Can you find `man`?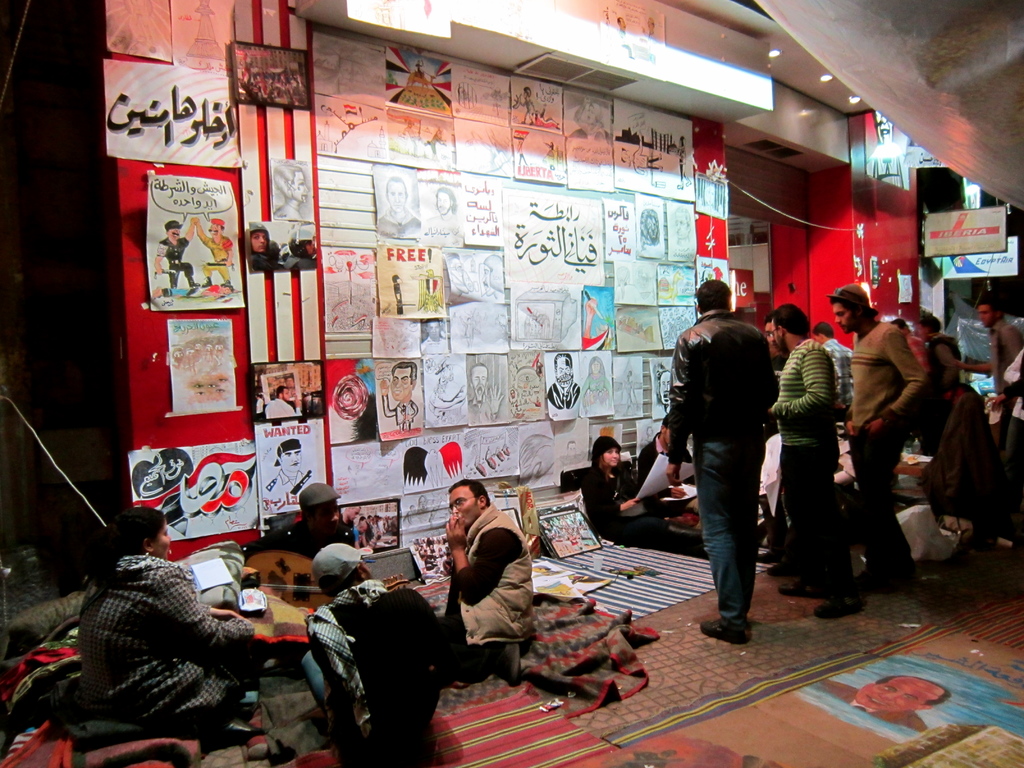
Yes, bounding box: pyautogui.locateOnScreen(824, 286, 920, 578).
